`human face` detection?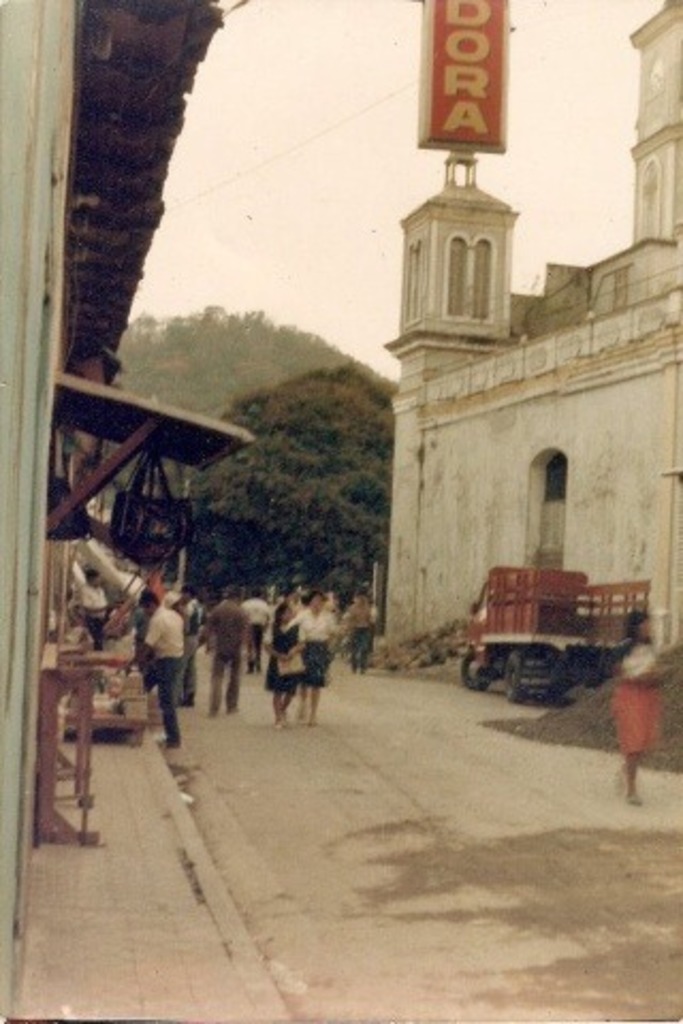
137/597/154/617
